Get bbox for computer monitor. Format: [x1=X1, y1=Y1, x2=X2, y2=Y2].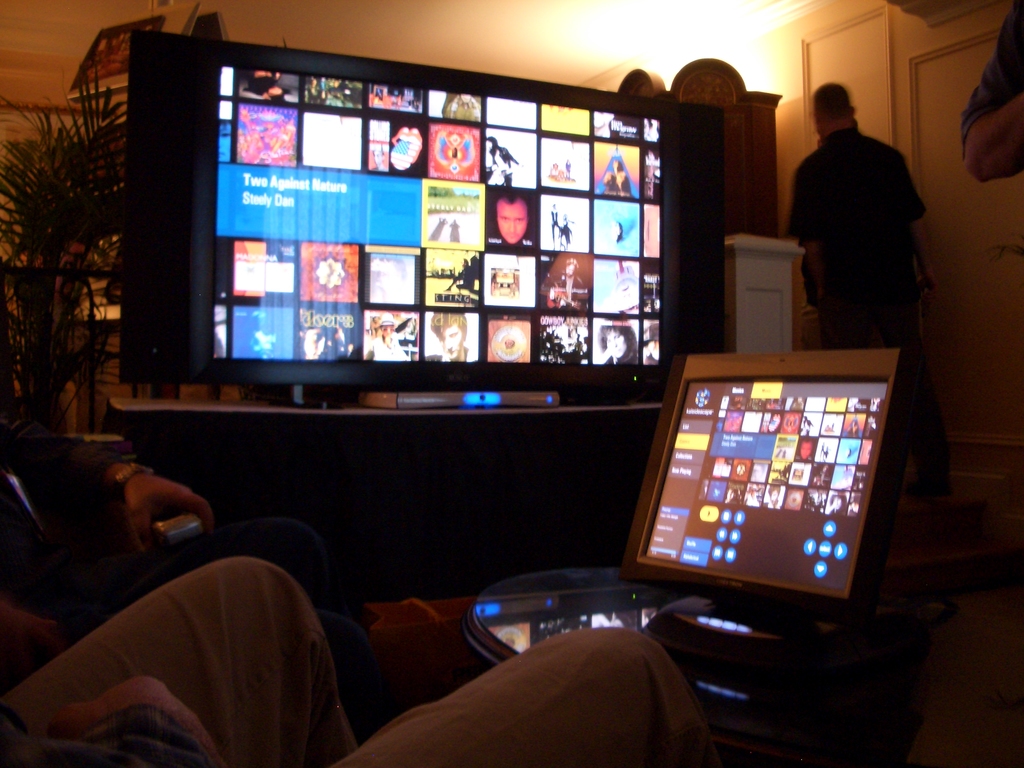
[x1=611, y1=344, x2=919, y2=652].
